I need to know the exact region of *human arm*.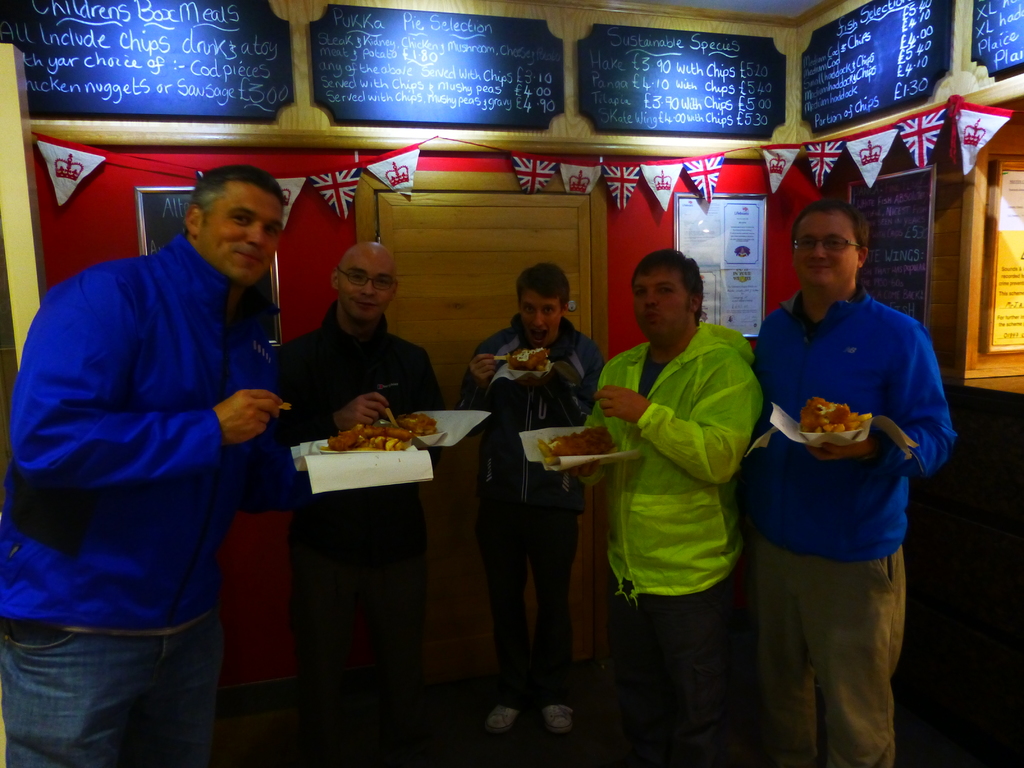
Region: bbox=(11, 260, 285, 488).
